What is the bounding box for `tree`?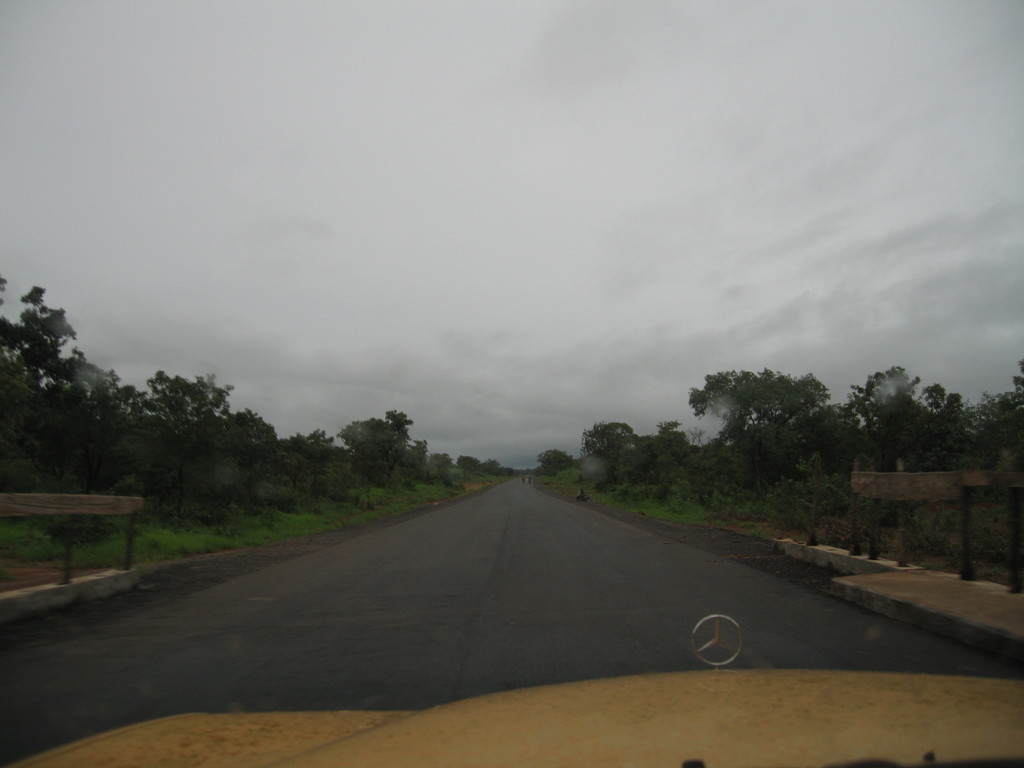
rect(580, 420, 636, 491).
